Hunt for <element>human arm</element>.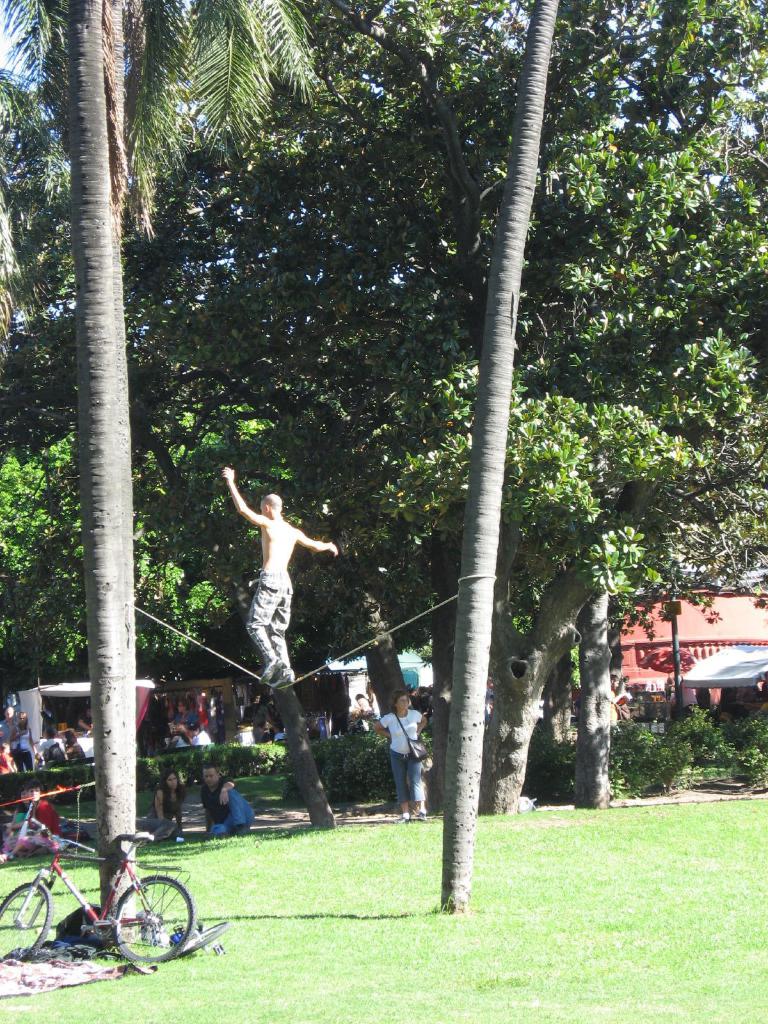
Hunted down at locate(153, 792, 165, 821).
